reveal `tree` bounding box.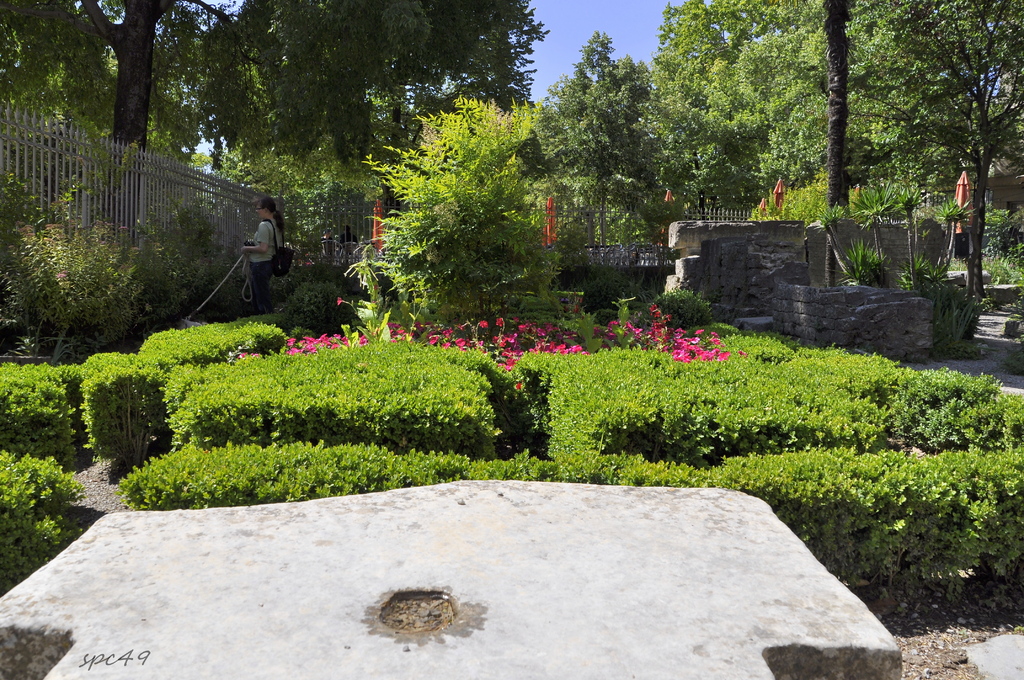
Revealed: crop(31, 0, 279, 245).
